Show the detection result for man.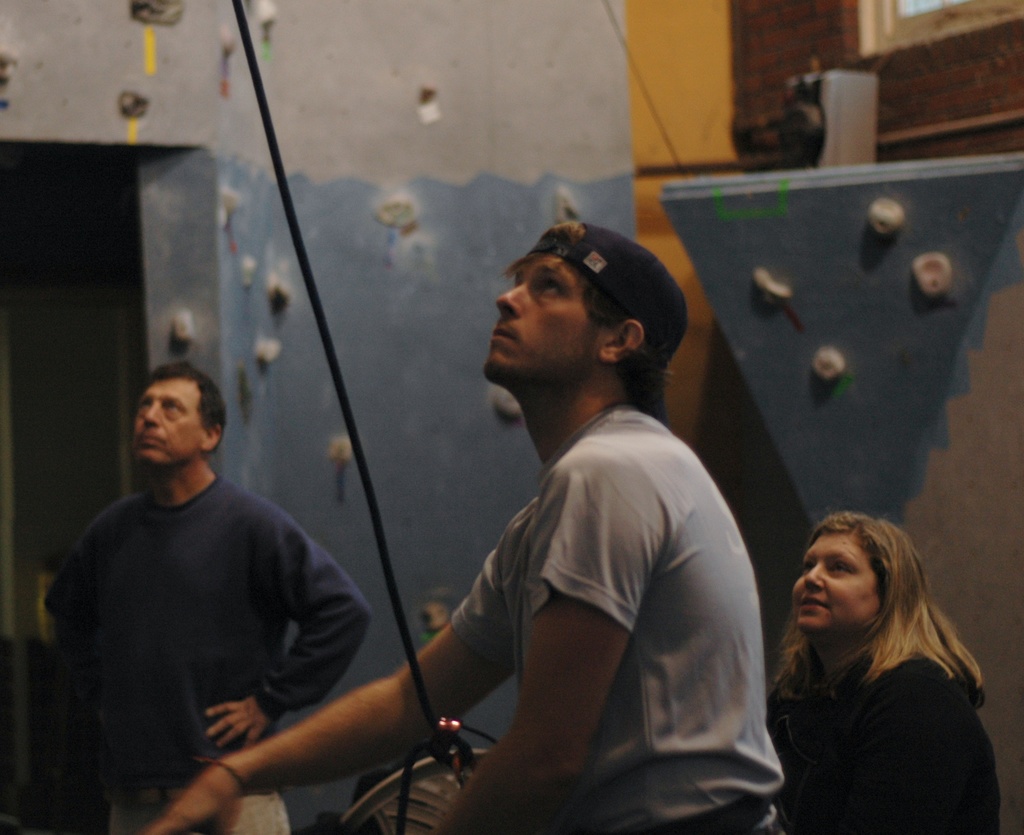
<box>40,343,401,824</box>.
